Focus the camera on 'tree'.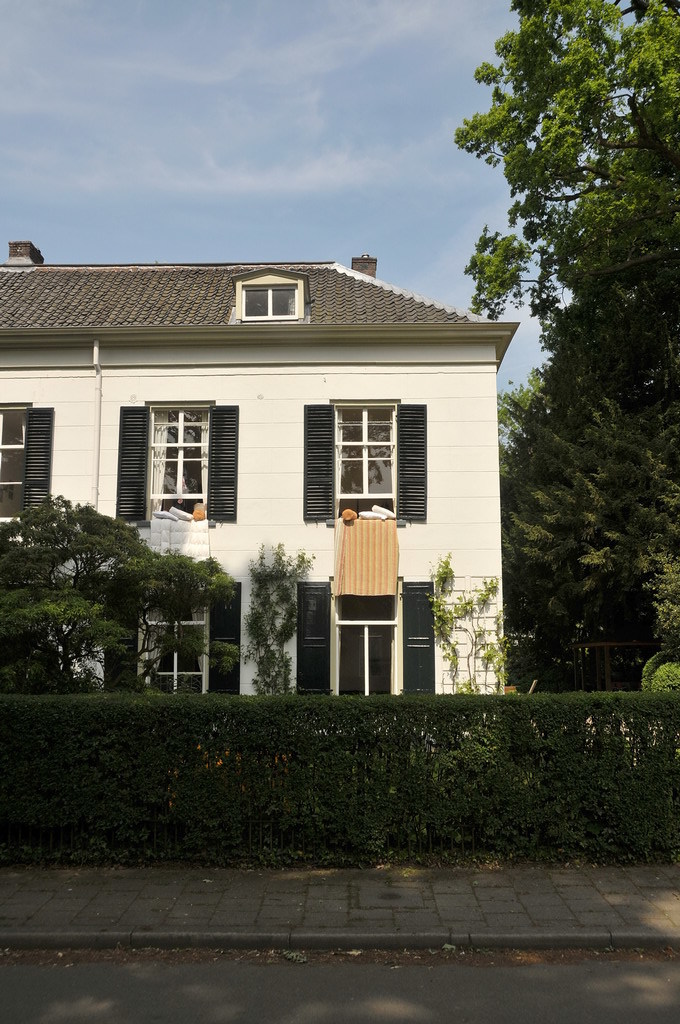
Focus region: pyautogui.locateOnScreen(0, 501, 244, 696).
